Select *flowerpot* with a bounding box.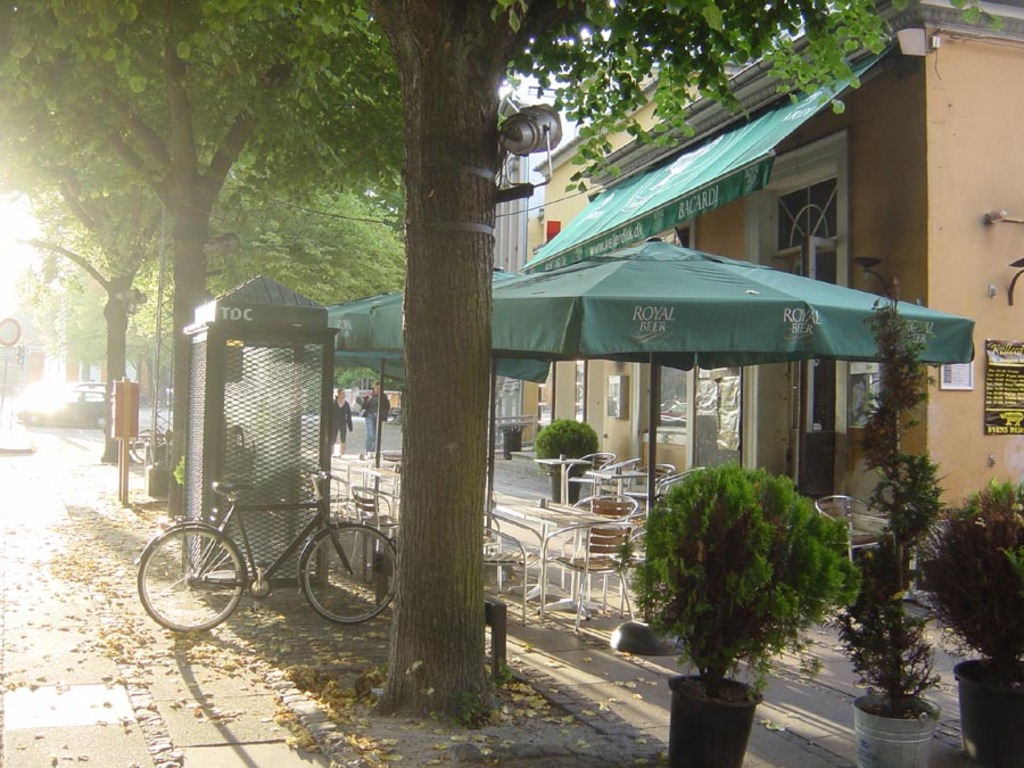
[left=663, top=664, right=785, bottom=749].
